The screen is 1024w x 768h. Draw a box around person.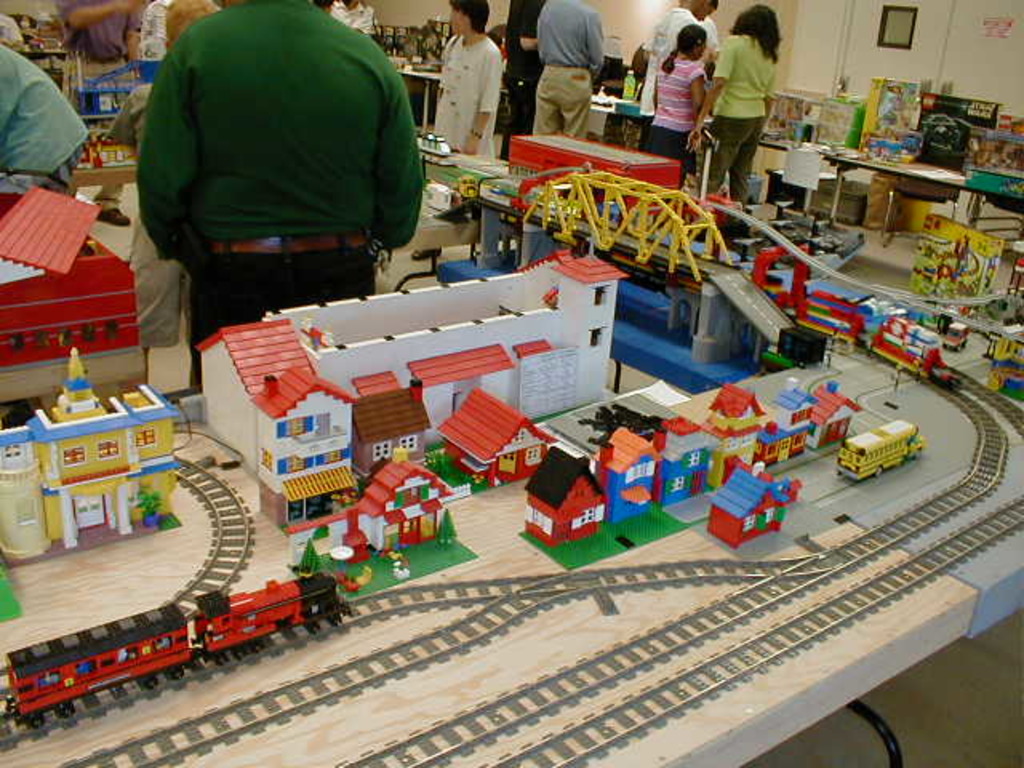
(x1=686, y1=3, x2=784, y2=203).
